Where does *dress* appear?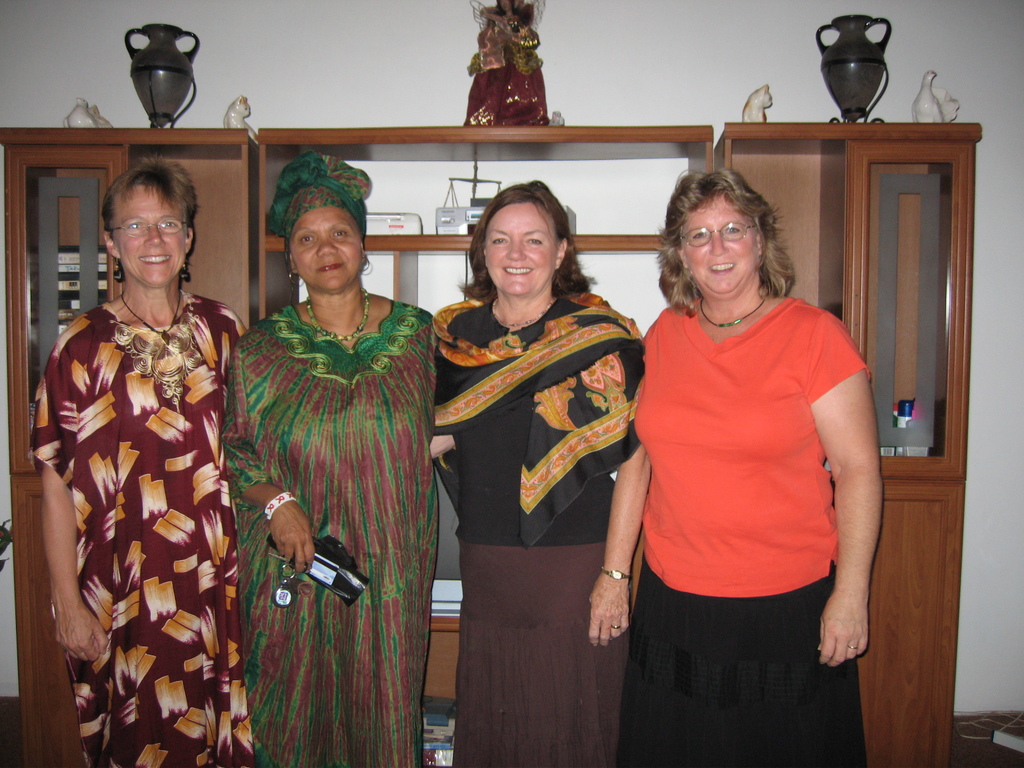
Appears at [234,306,436,767].
